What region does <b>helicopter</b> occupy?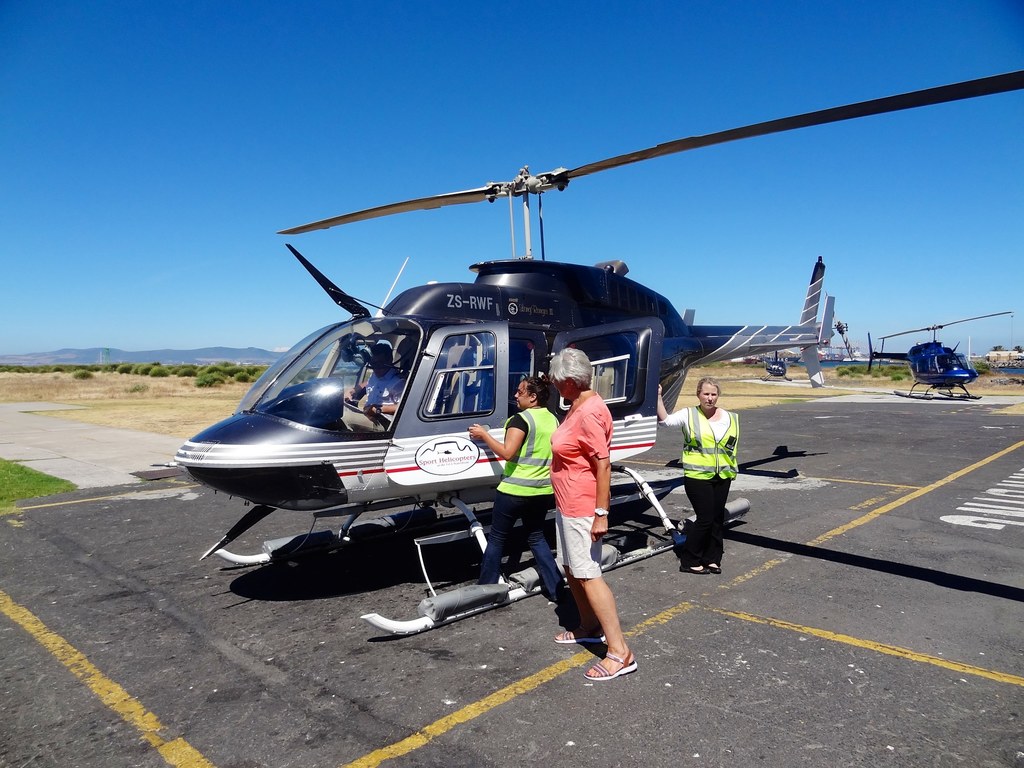
[865, 308, 1013, 401].
